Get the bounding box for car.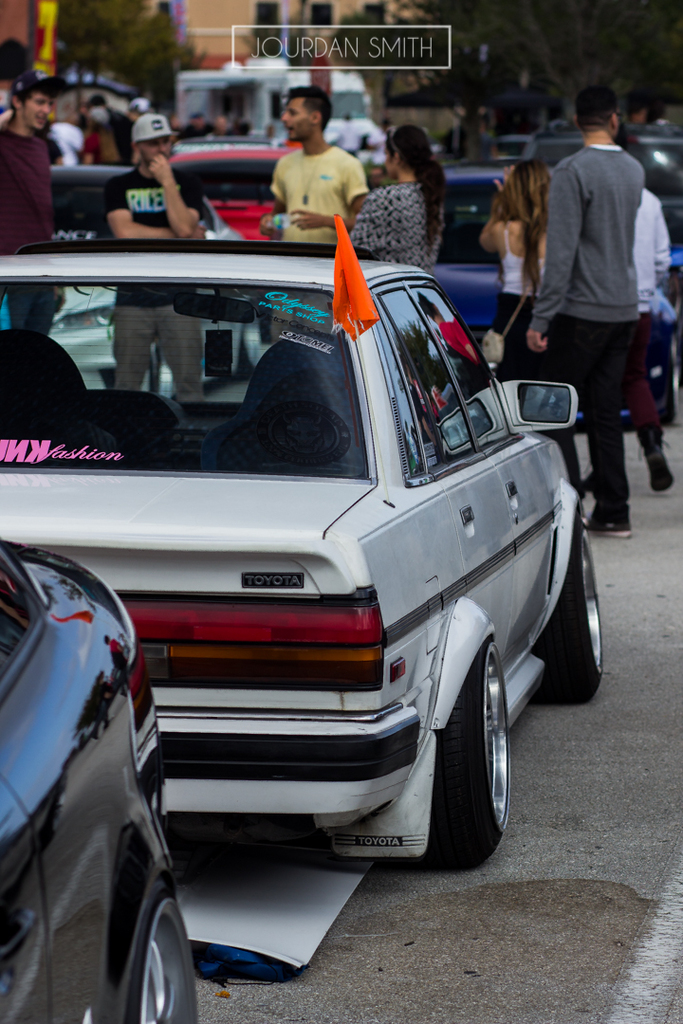
BBox(0, 531, 201, 1023).
